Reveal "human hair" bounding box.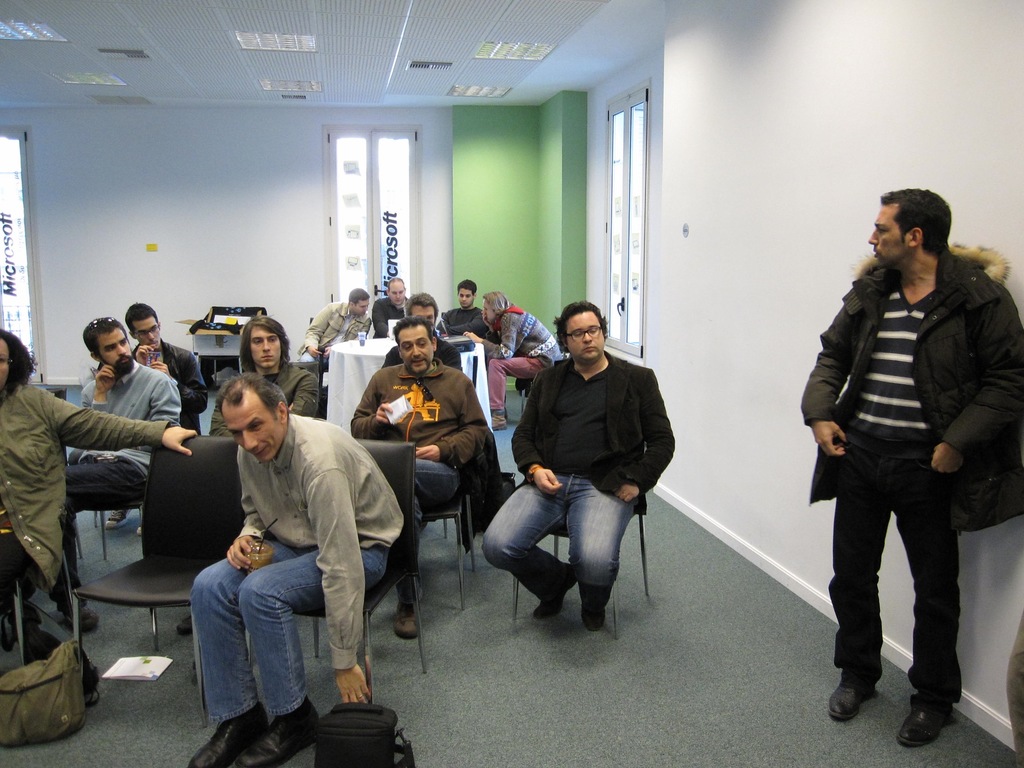
Revealed: Rect(453, 280, 474, 298).
